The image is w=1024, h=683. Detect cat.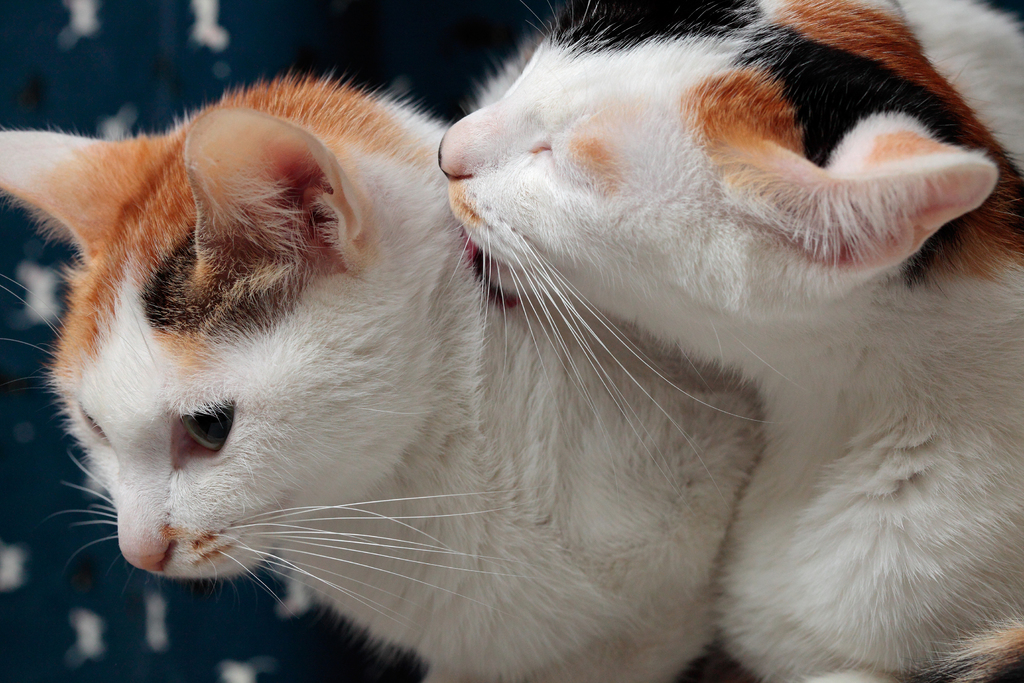
Detection: locate(432, 0, 1023, 680).
